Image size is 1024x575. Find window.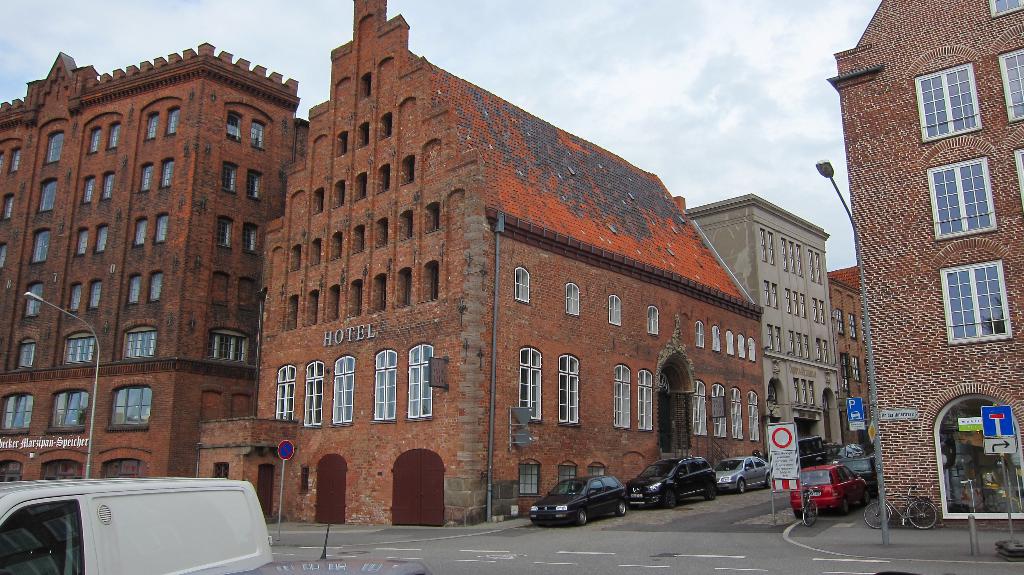
368,210,390,252.
